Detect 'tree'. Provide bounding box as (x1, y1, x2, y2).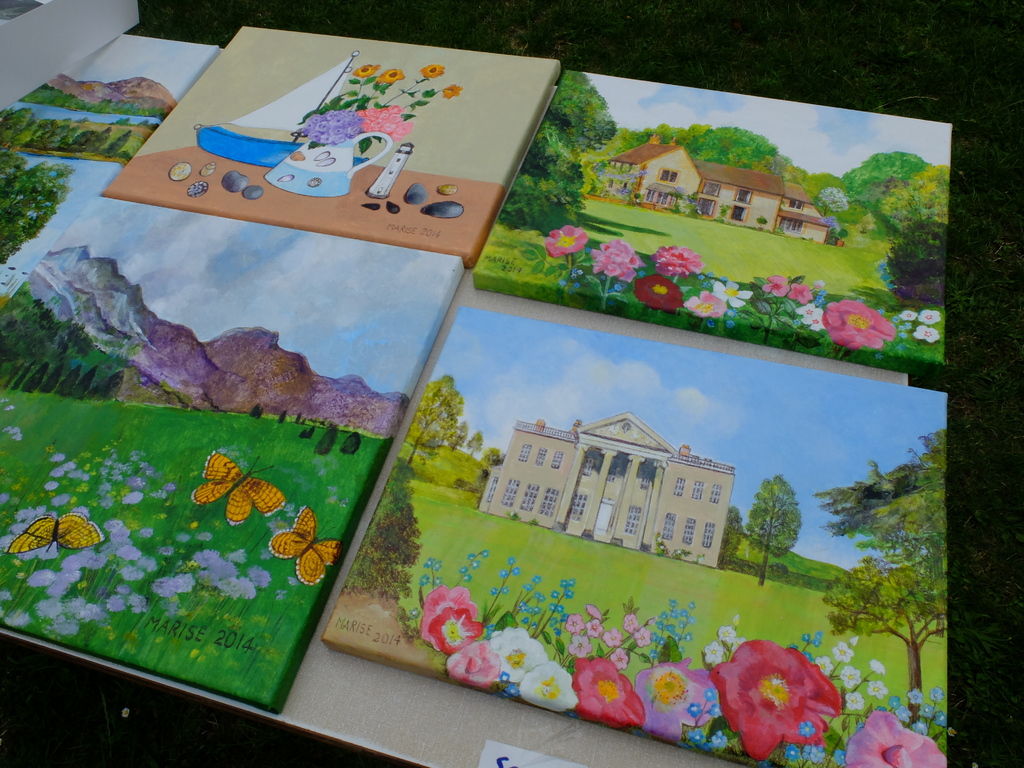
(721, 506, 747, 570).
